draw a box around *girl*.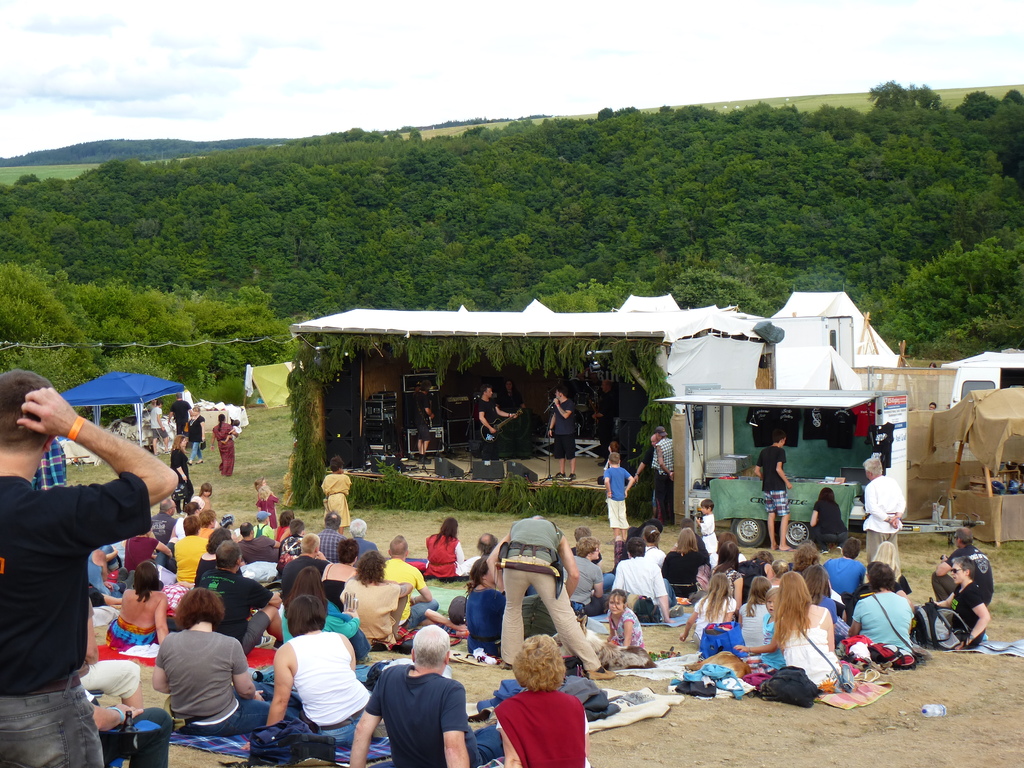
<bbox>383, 536, 428, 601</bbox>.
